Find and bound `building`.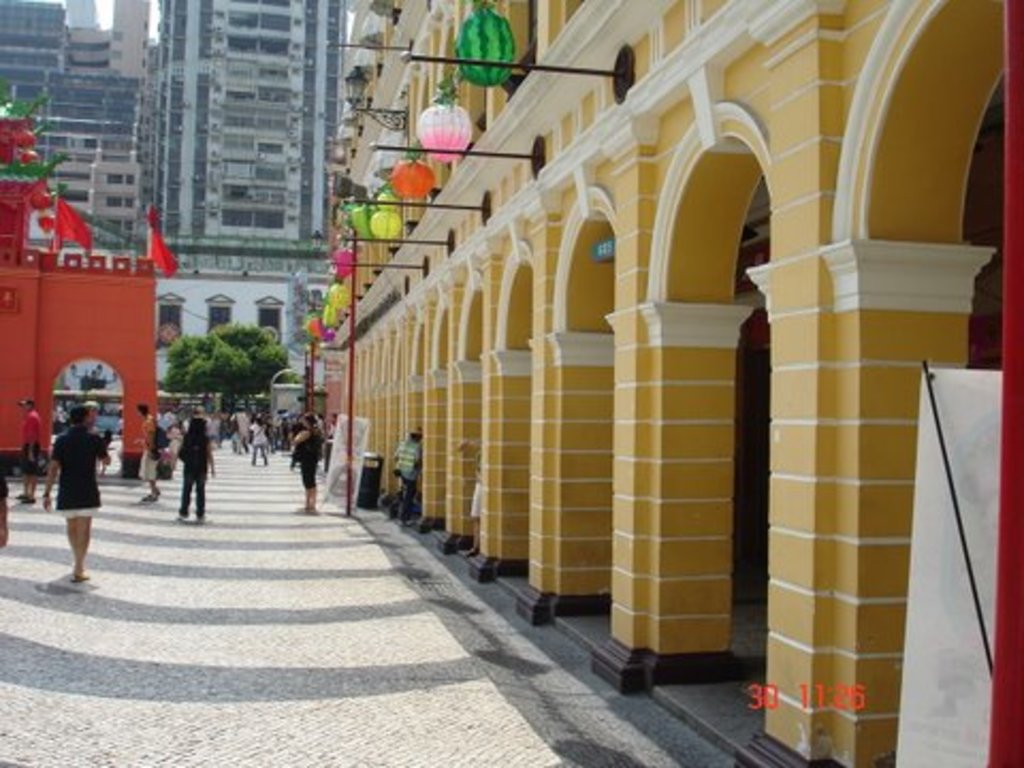
Bound: box(154, 247, 307, 393).
